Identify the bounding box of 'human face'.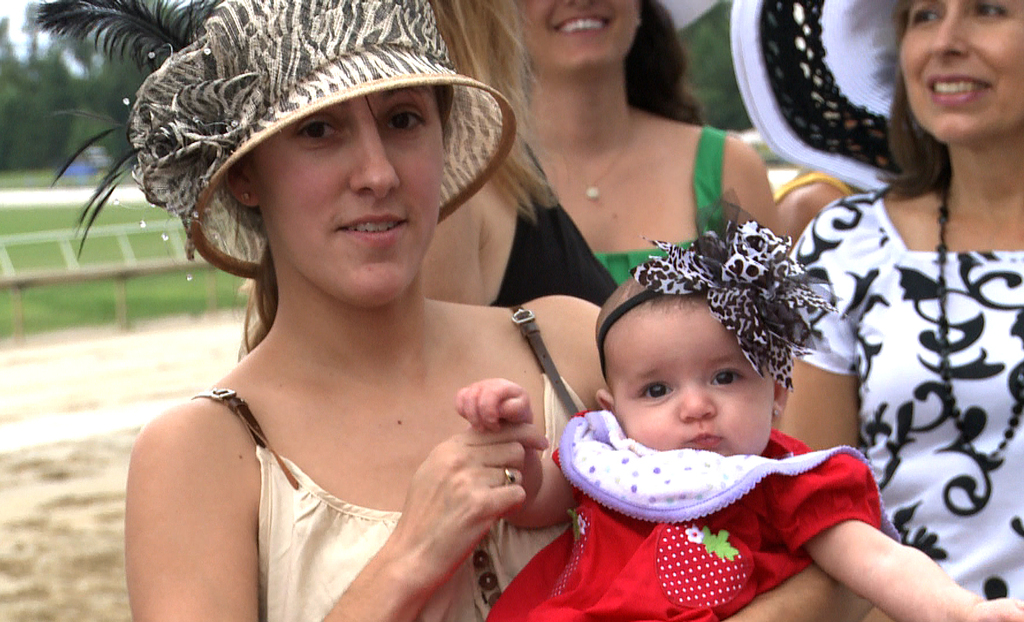
bbox=(257, 93, 449, 303).
